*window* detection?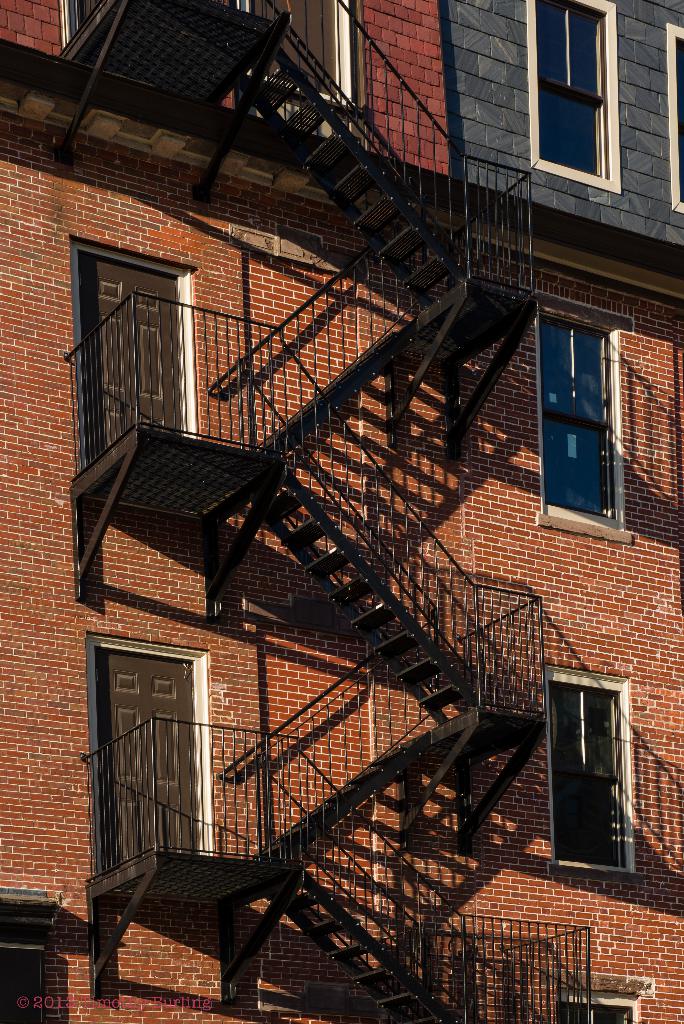
x1=667, y1=22, x2=683, y2=214
